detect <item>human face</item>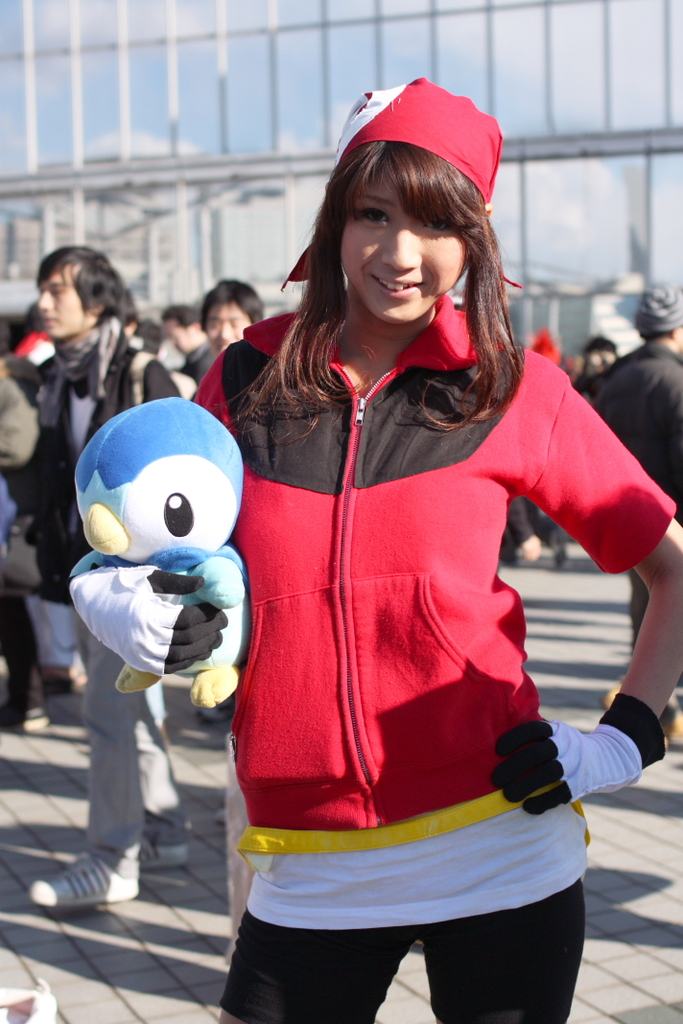
Rect(41, 264, 89, 337)
